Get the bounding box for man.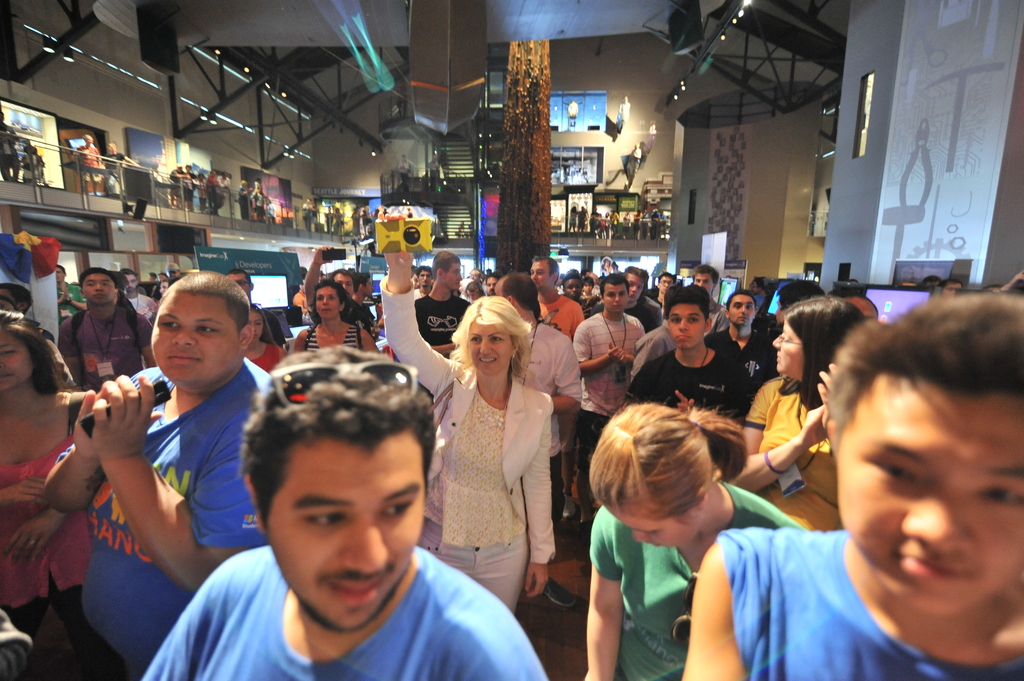
x1=650 y1=207 x2=662 y2=239.
